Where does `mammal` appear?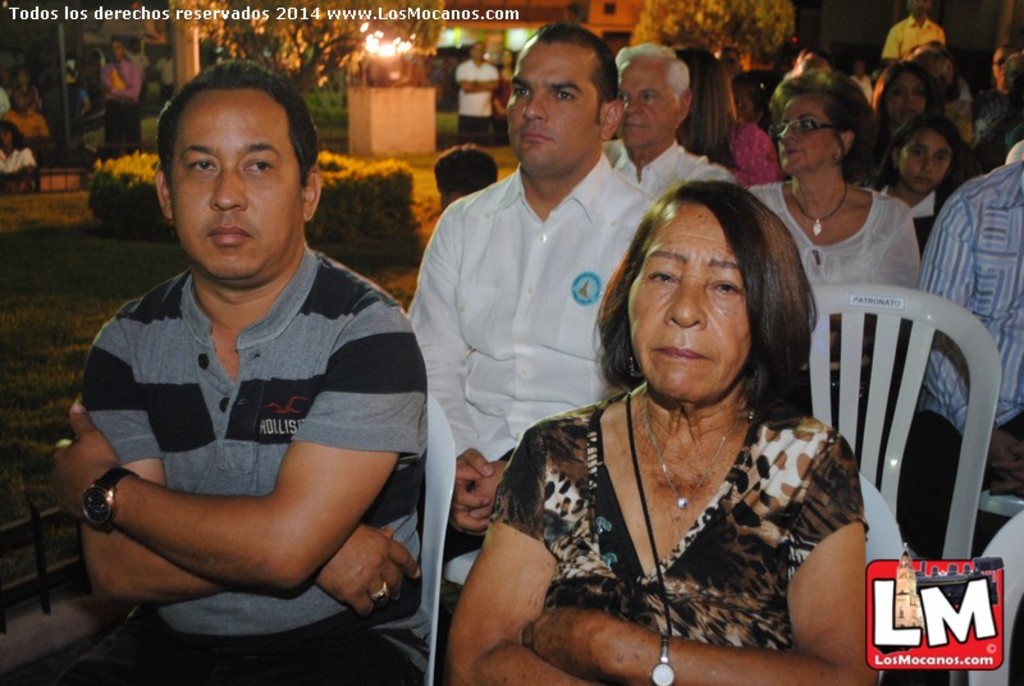
Appears at <region>434, 145, 500, 210</region>.
